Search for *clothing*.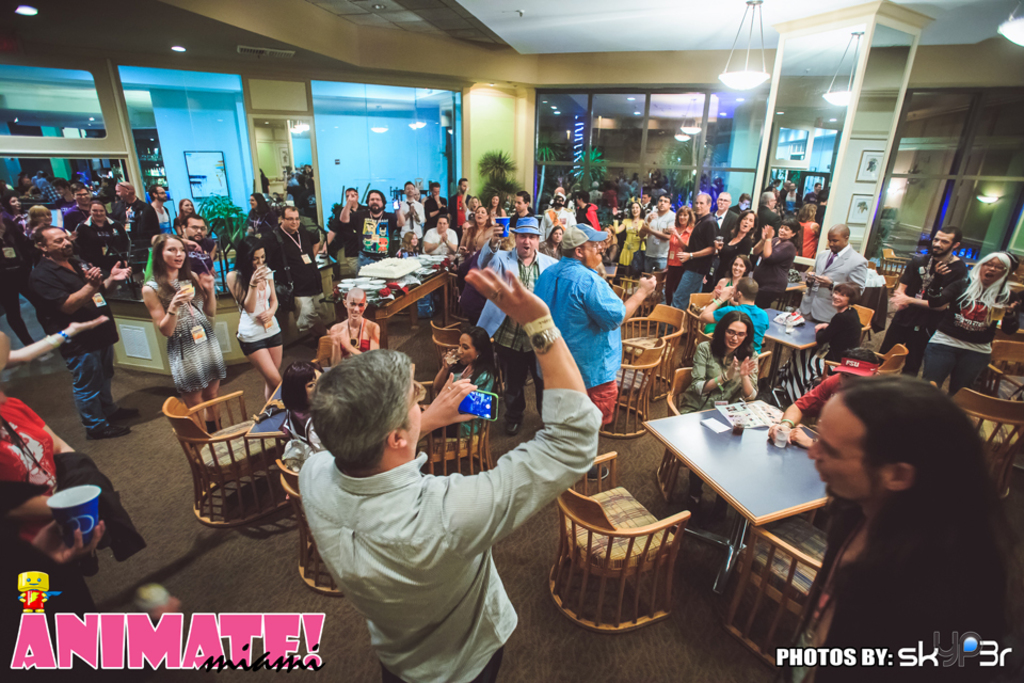
Found at 116,202,151,273.
